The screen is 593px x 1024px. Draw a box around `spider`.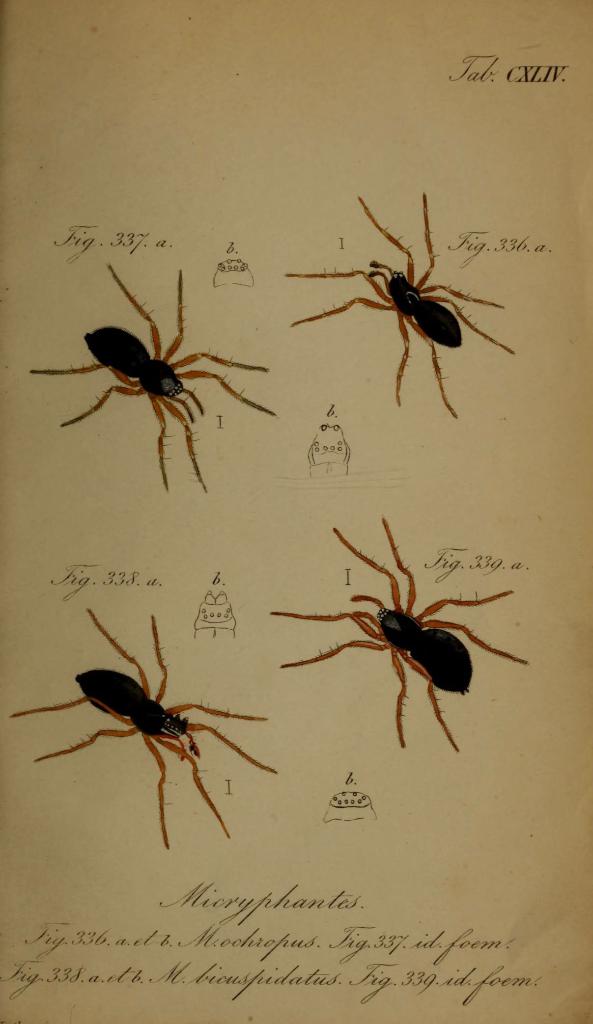
bbox=[283, 186, 517, 413].
